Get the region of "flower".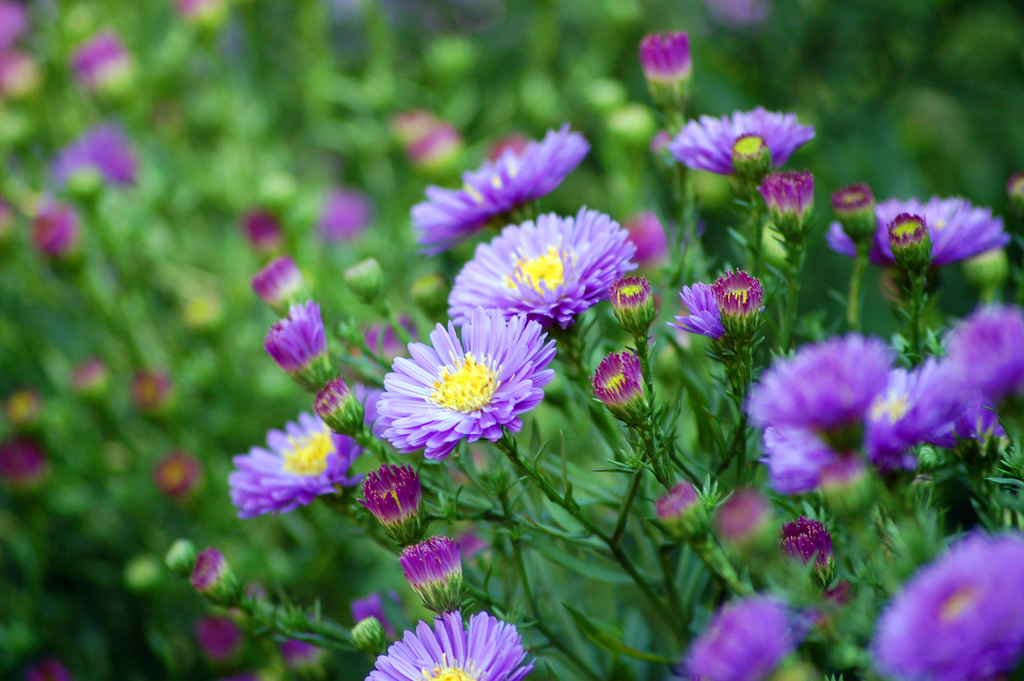
666, 277, 729, 341.
